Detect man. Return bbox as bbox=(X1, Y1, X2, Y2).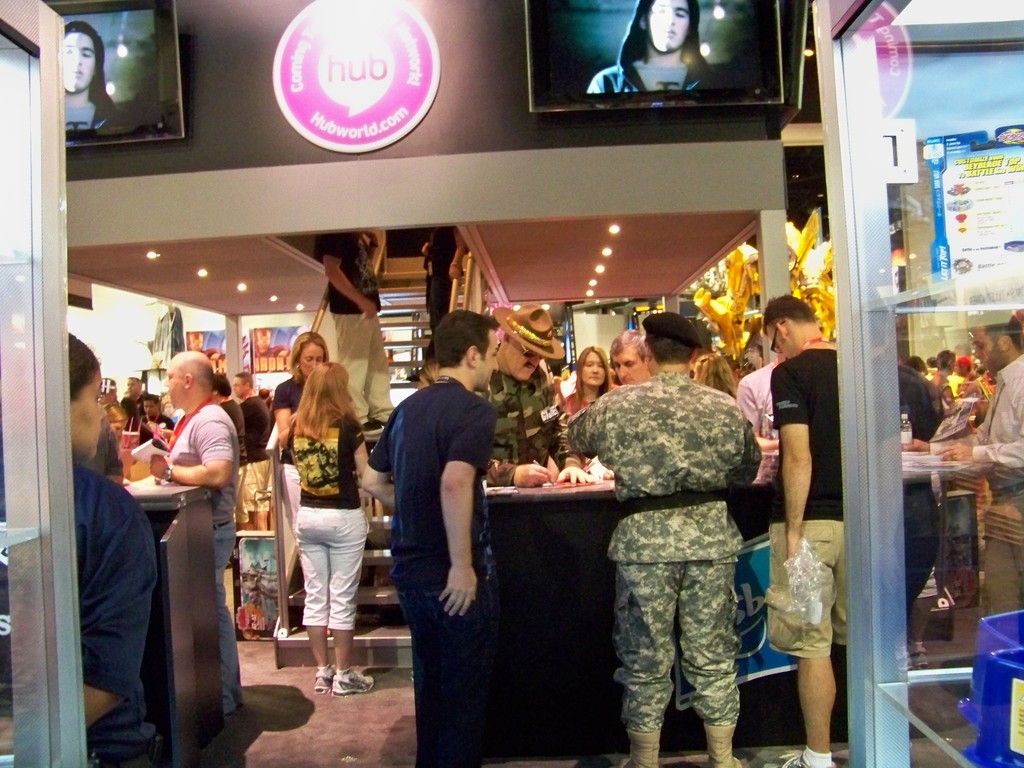
bbox=(145, 349, 242, 720).
